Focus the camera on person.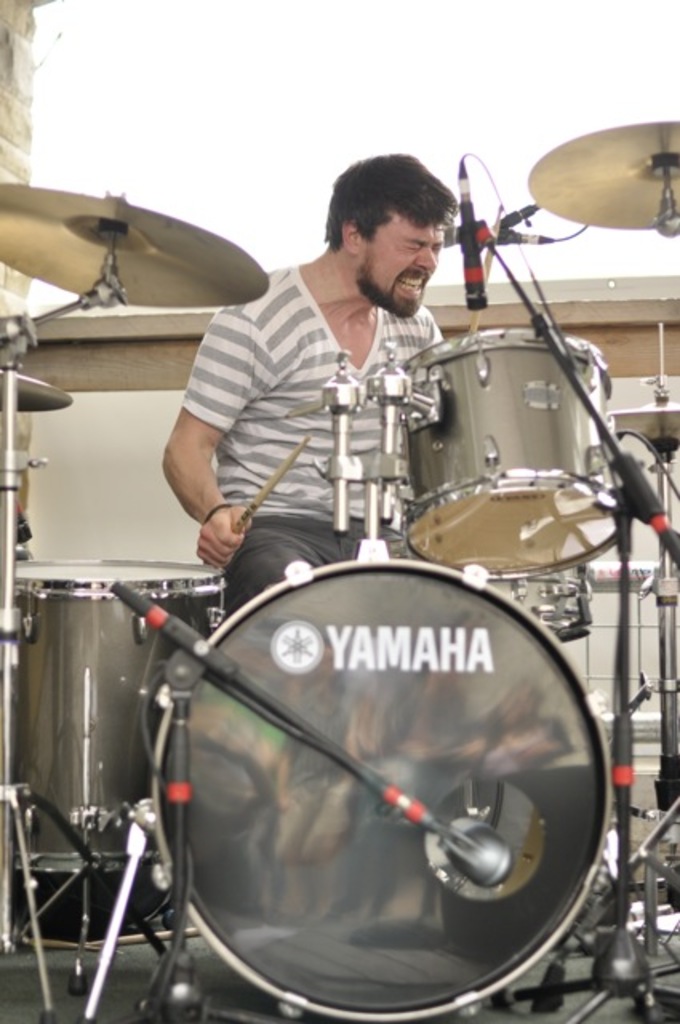
Focus region: {"x1": 243, "y1": 163, "x2": 522, "y2": 610}.
